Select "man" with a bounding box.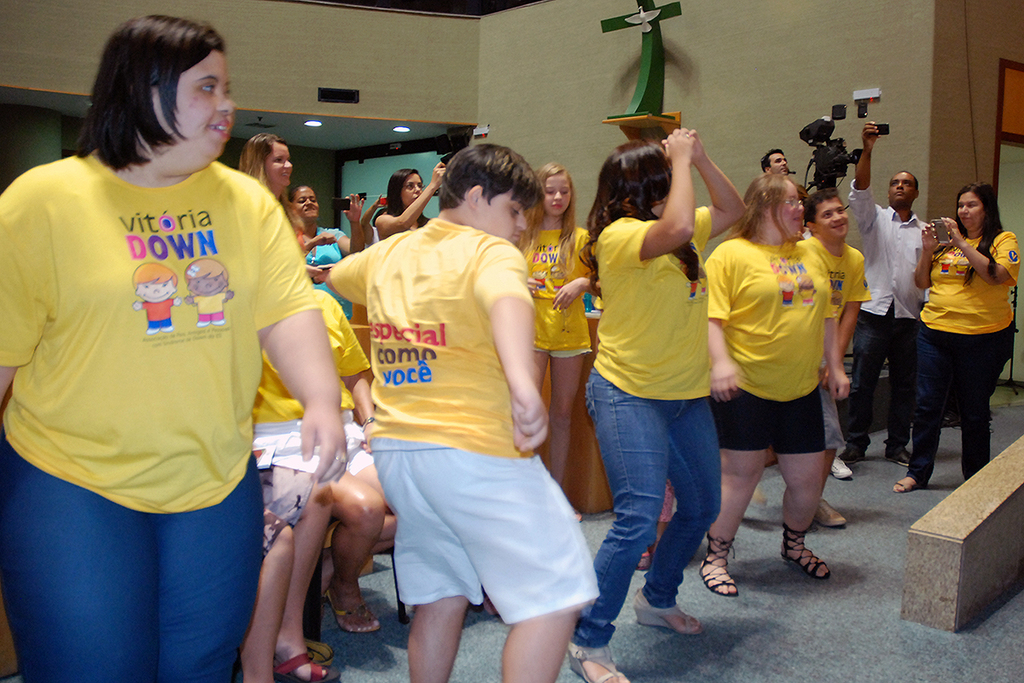
<box>848,120,929,464</box>.
